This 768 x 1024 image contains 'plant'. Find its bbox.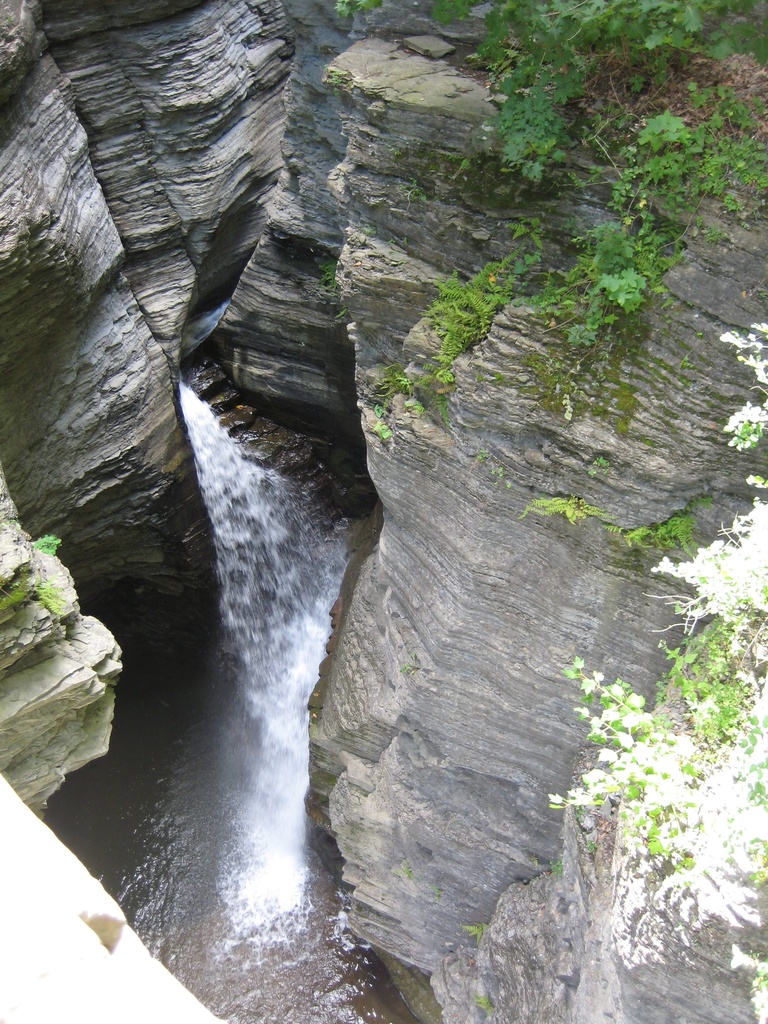
<box>392,860,410,879</box>.
